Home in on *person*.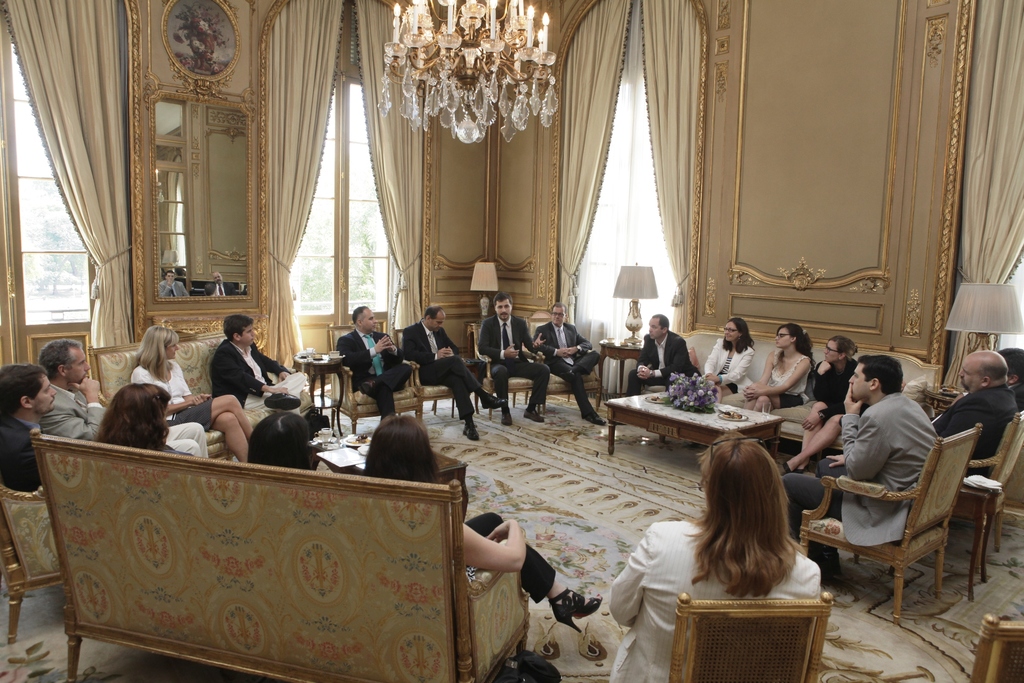
Homed in at (596,427,820,682).
